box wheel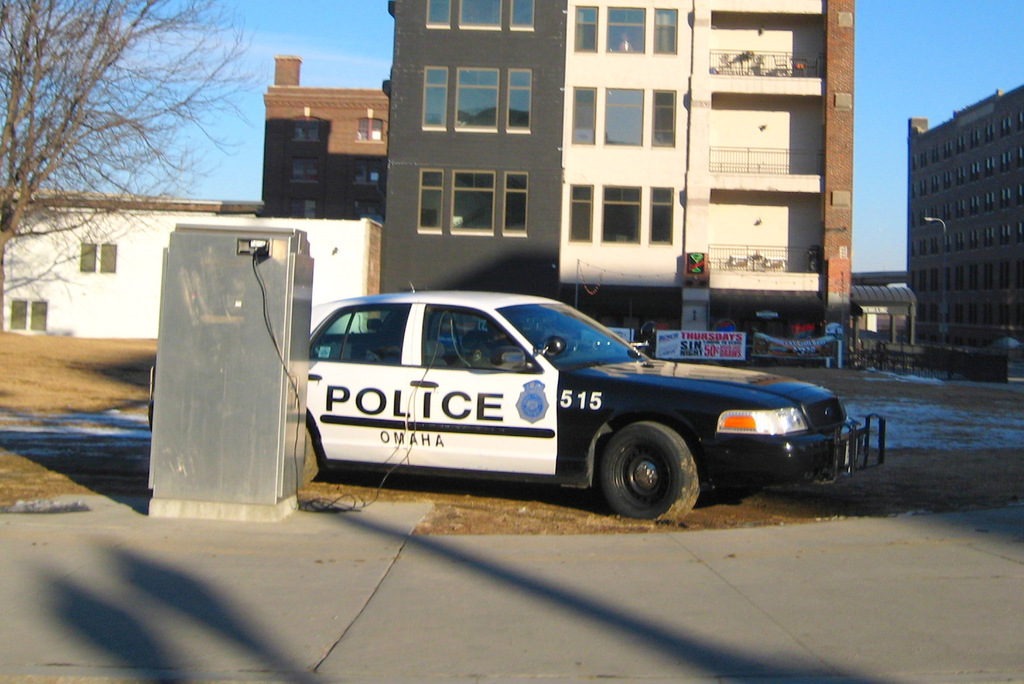
box=[596, 430, 701, 514]
